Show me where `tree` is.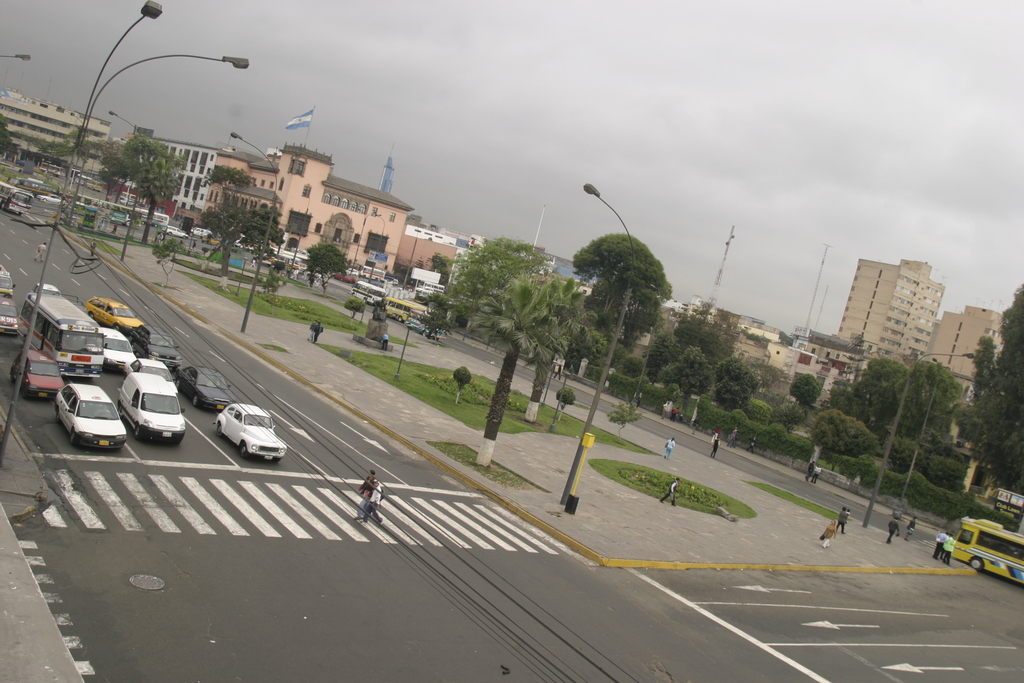
`tree` is at x1=461 y1=278 x2=575 y2=467.
